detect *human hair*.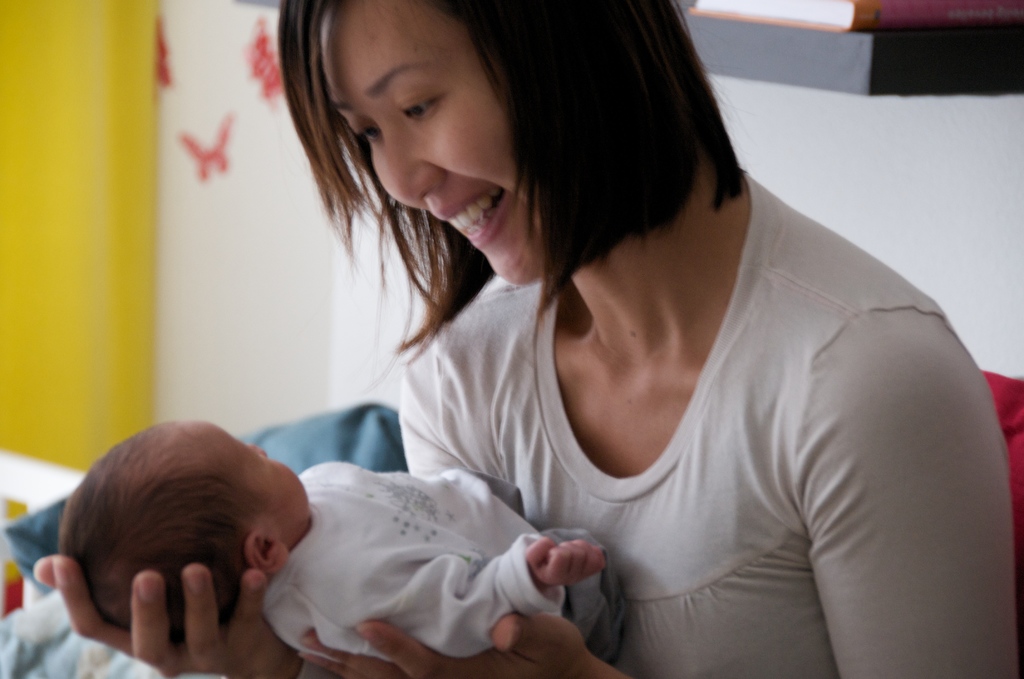
Detected at (277,0,743,353).
